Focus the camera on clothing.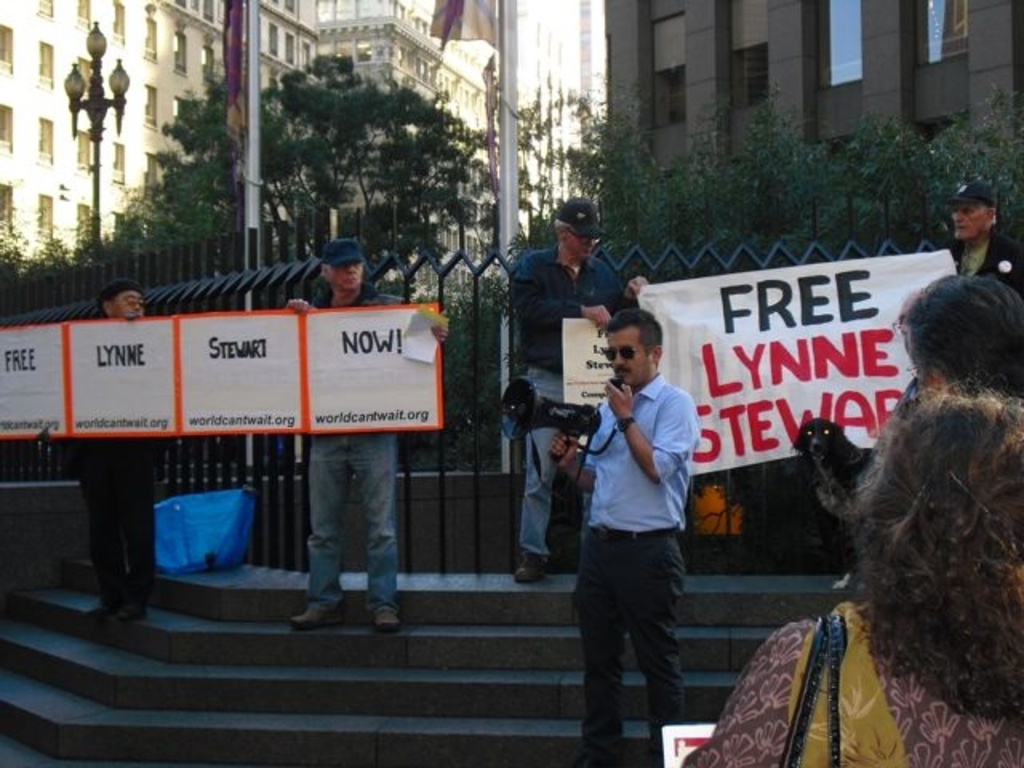
Focus region: x1=958 y1=232 x2=1022 y2=296.
